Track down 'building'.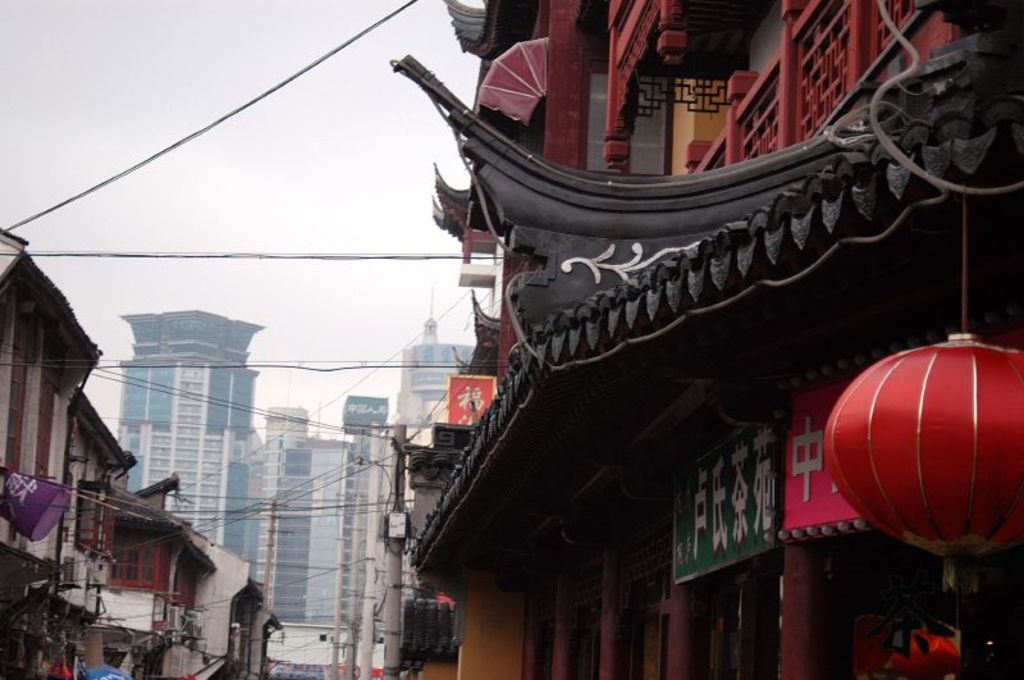
Tracked to detection(123, 305, 257, 549).
